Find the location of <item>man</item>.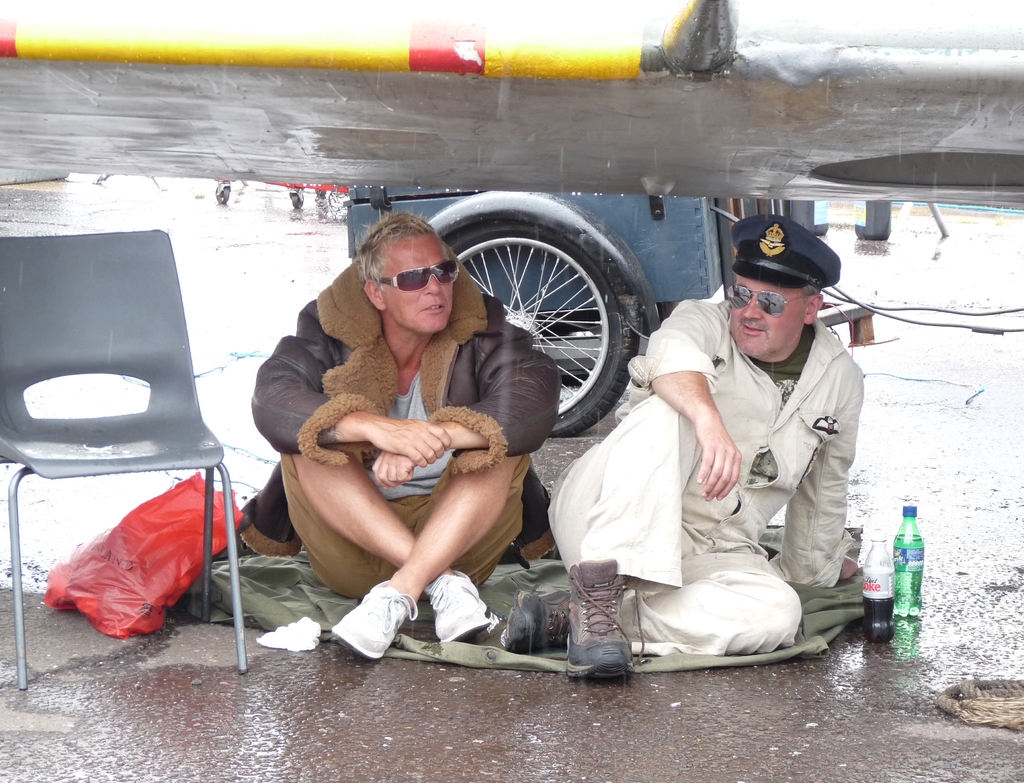
Location: <region>582, 221, 877, 664</region>.
